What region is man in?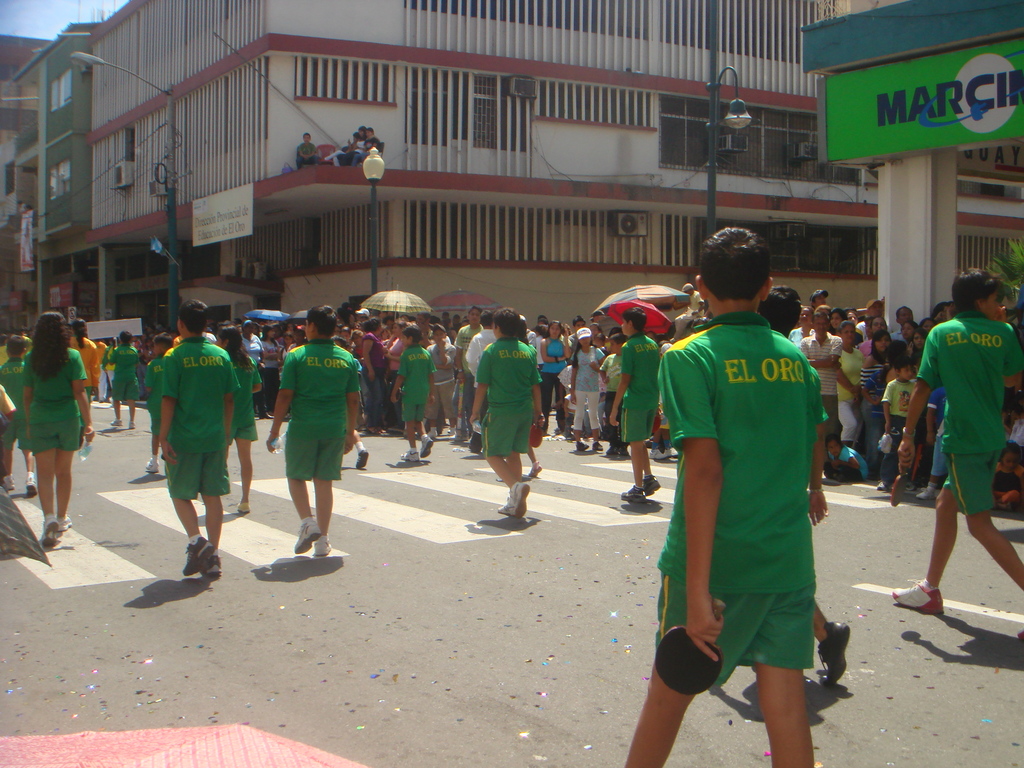
detection(158, 300, 234, 579).
